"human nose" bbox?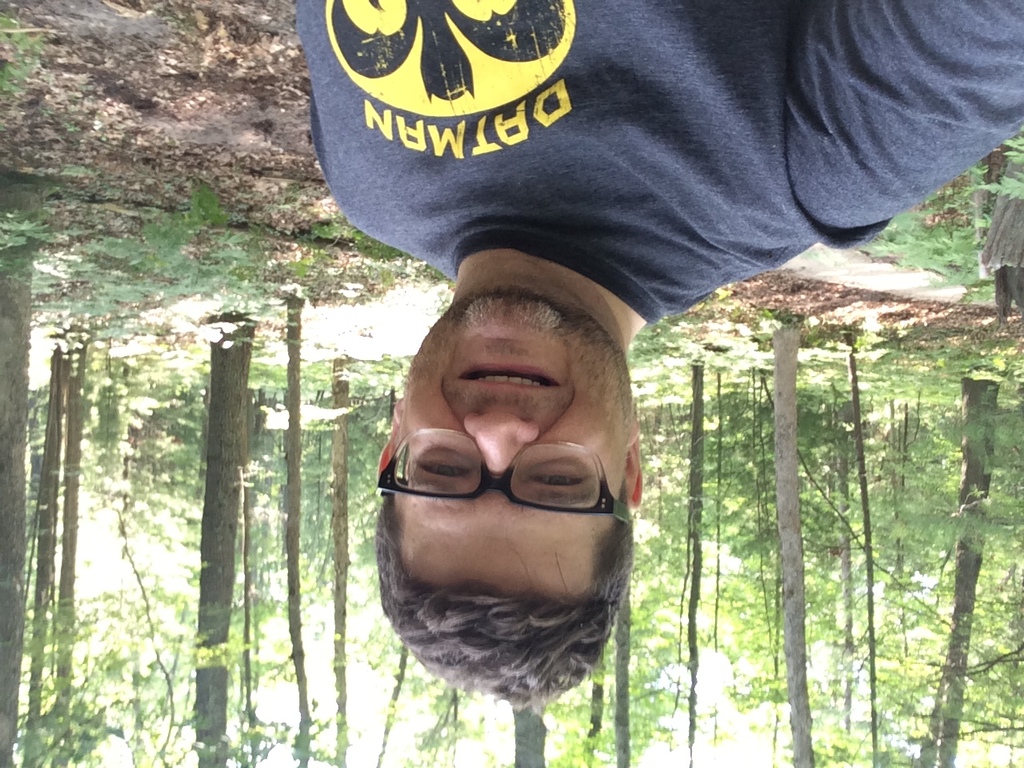
rect(462, 409, 538, 478)
